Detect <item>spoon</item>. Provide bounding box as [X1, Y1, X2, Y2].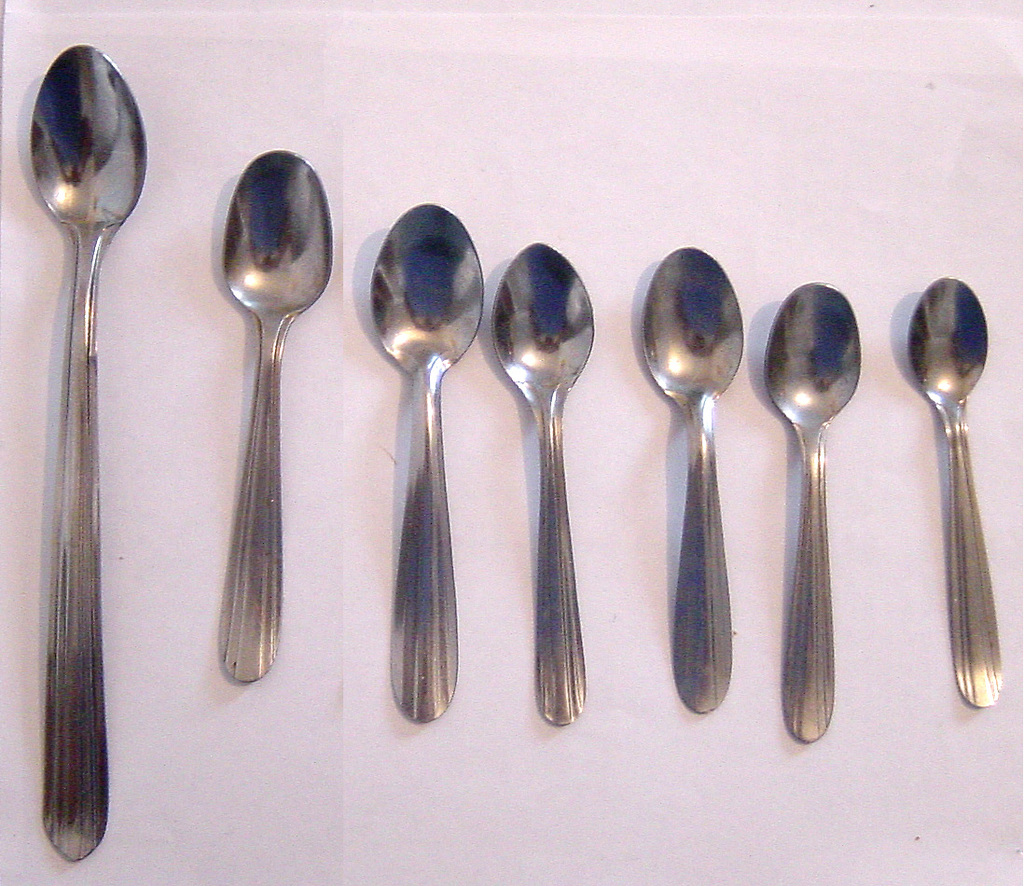
[370, 202, 485, 719].
